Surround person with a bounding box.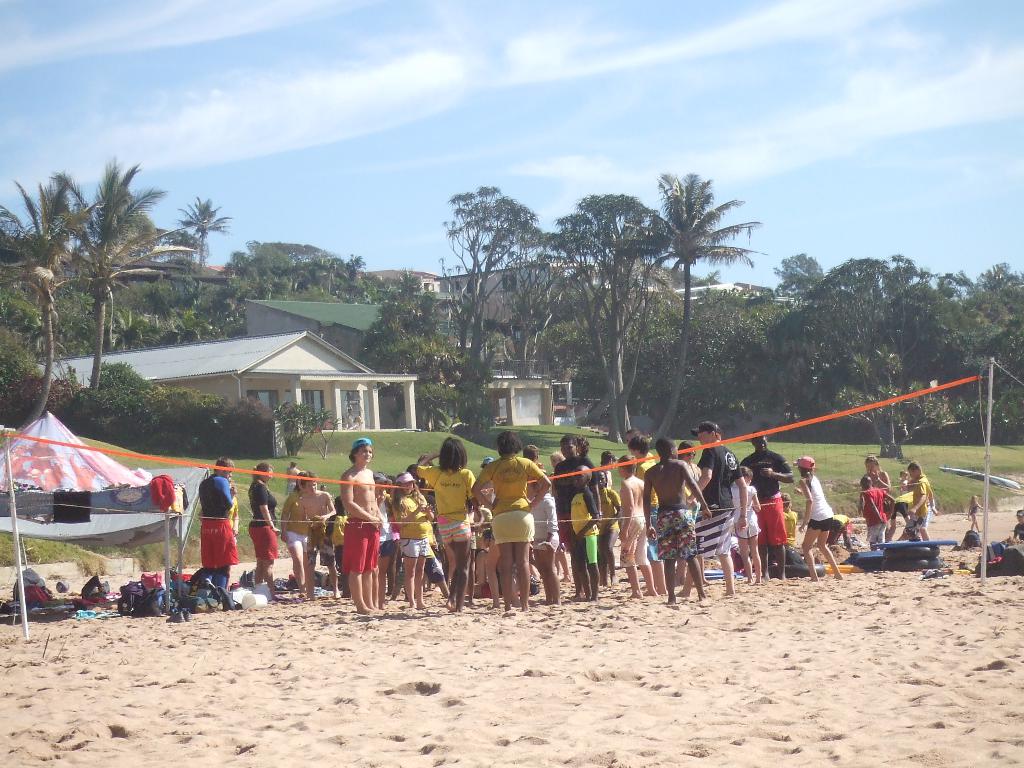
box(475, 435, 545, 616).
